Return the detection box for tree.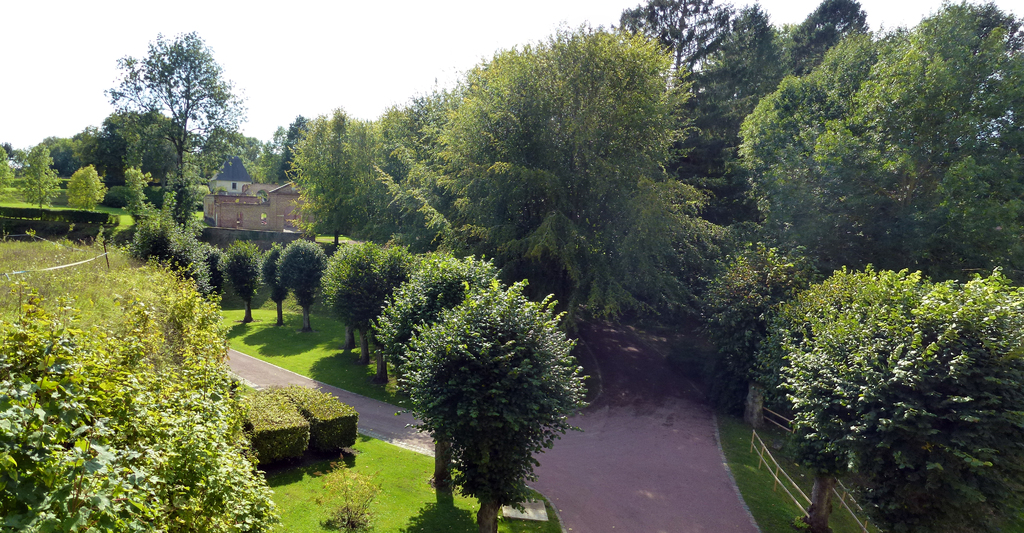
280/237/333/332.
